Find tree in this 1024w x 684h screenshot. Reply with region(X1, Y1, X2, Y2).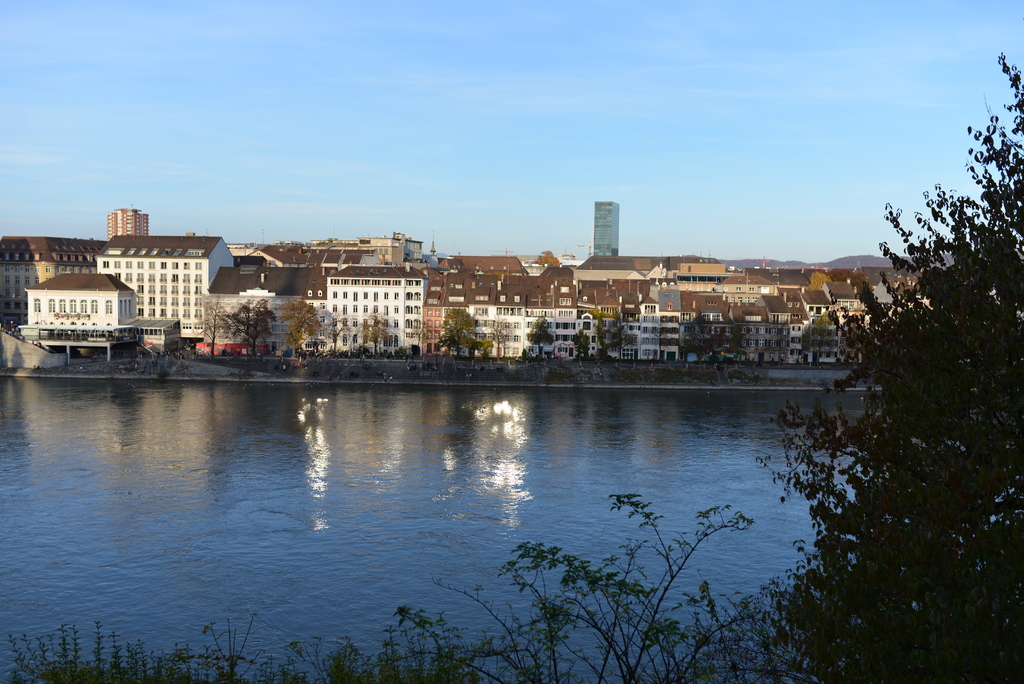
region(570, 313, 633, 375).
